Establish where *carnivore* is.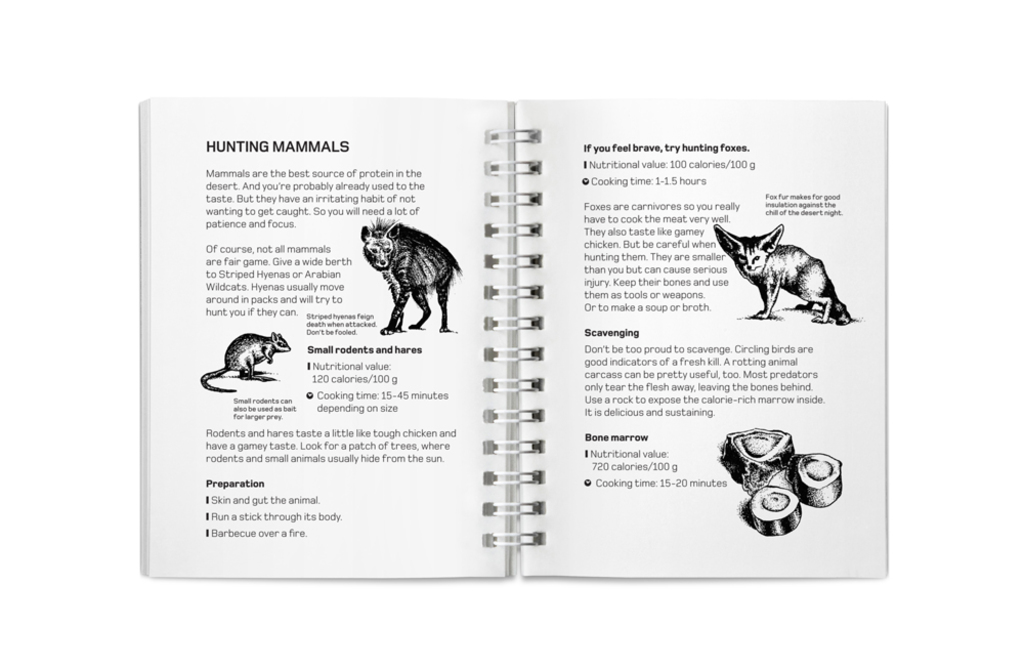
Established at [left=357, top=218, right=467, bottom=340].
